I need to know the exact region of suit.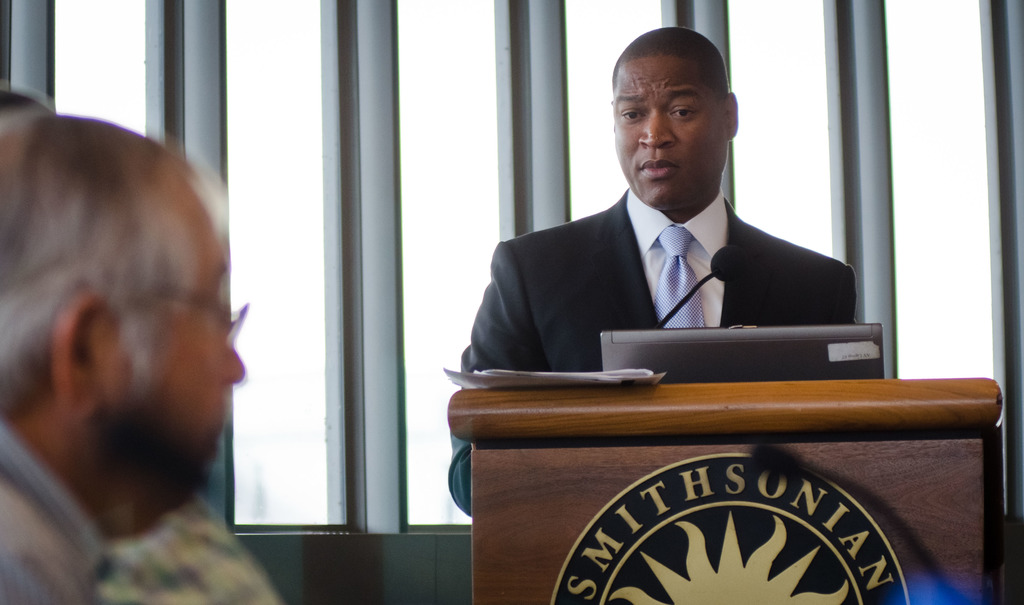
Region: <bbox>467, 144, 881, 385</bbox>.
